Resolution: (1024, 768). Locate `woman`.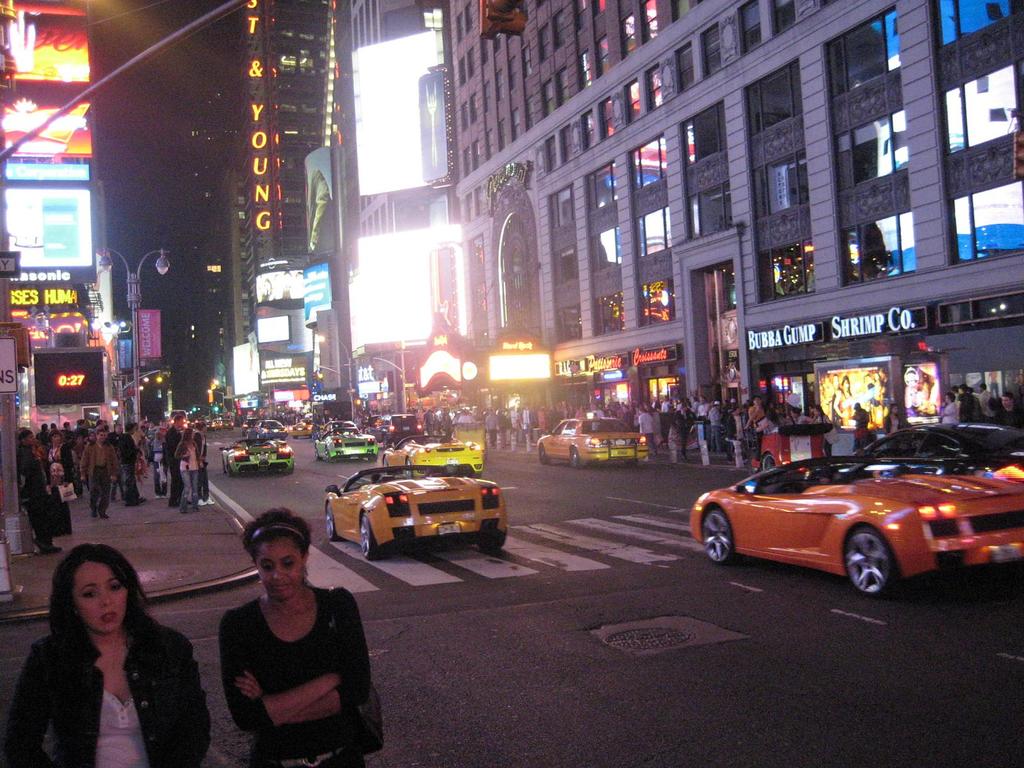
<bbox>47, 426, 67, 476</bbox>.
